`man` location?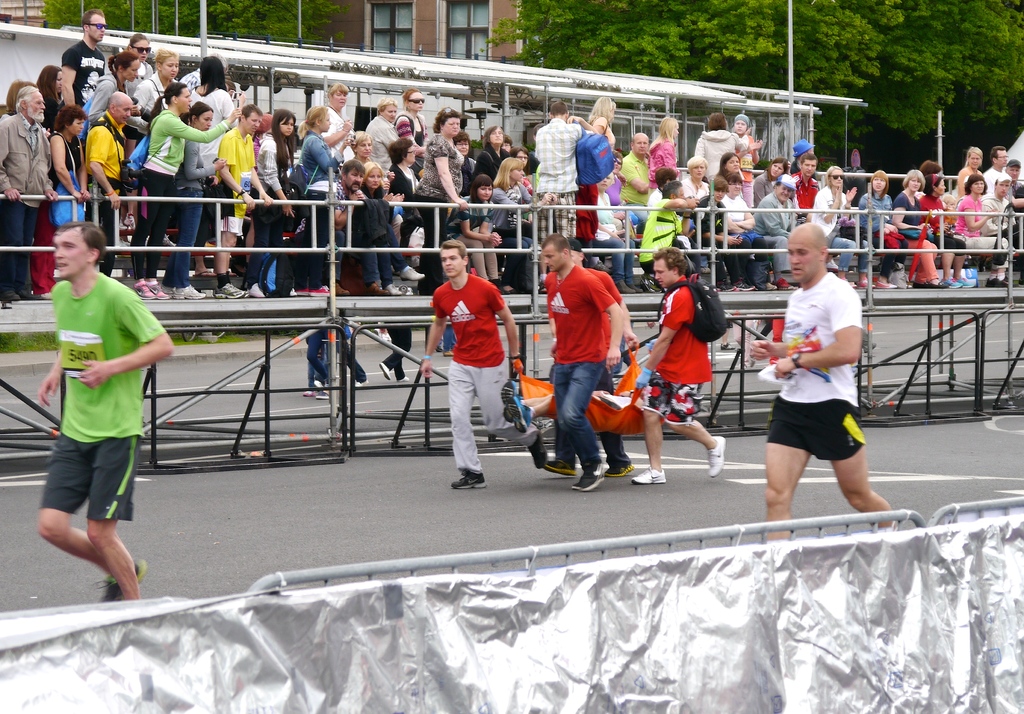
l=212, t=102, r=273, b=304
